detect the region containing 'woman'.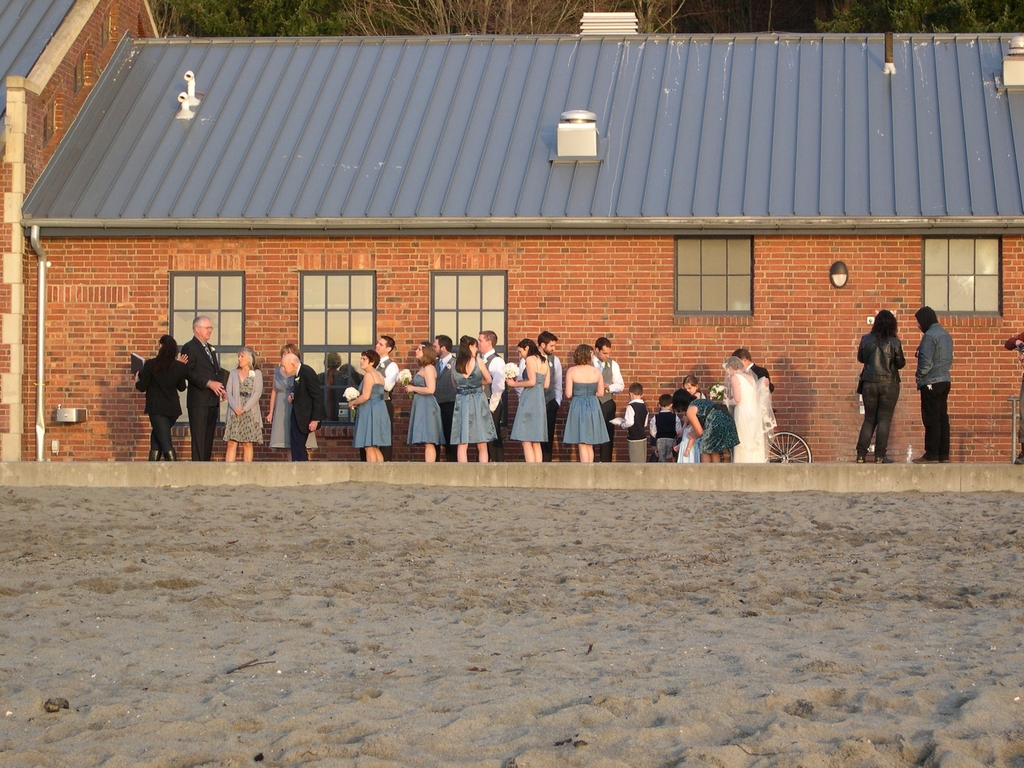
x1=220, y1=345, x2=268, y2=463.
